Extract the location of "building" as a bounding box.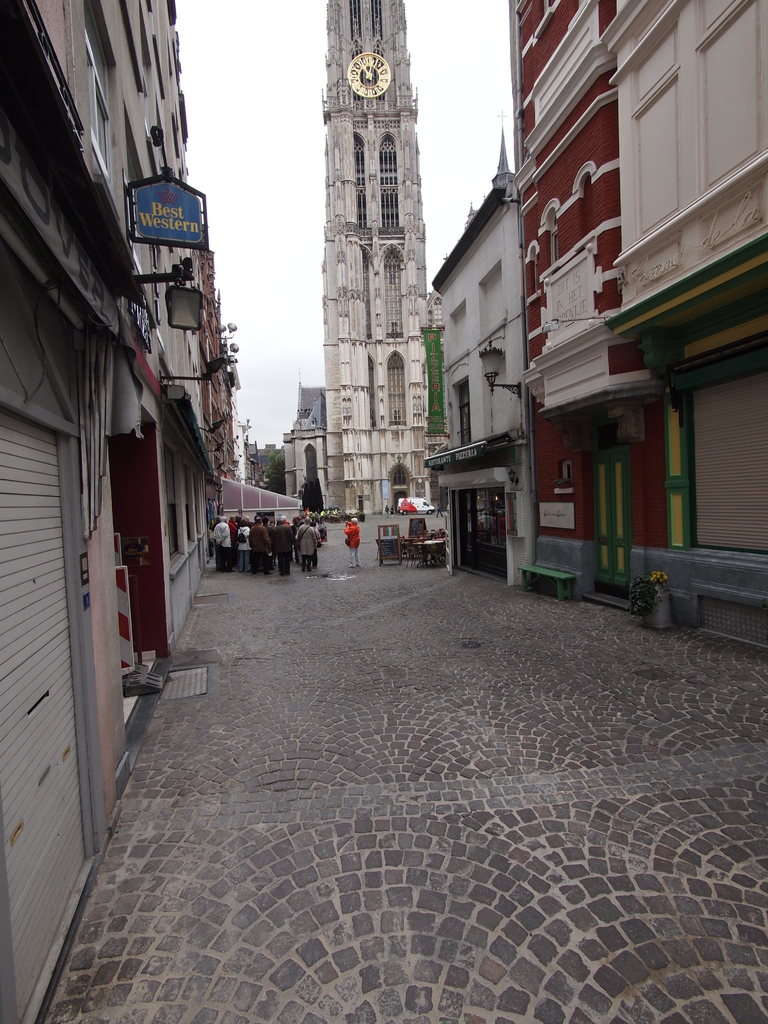
bbox=(611, 0, 767, 652).
